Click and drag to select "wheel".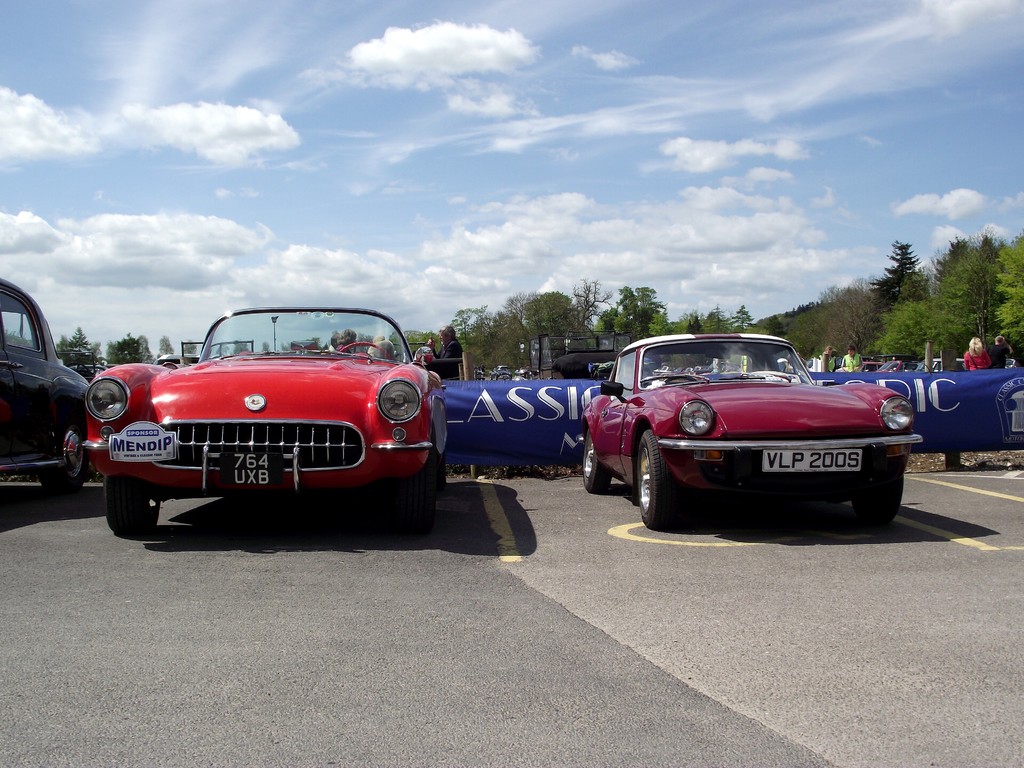
Selection: 860:464:906:526.
